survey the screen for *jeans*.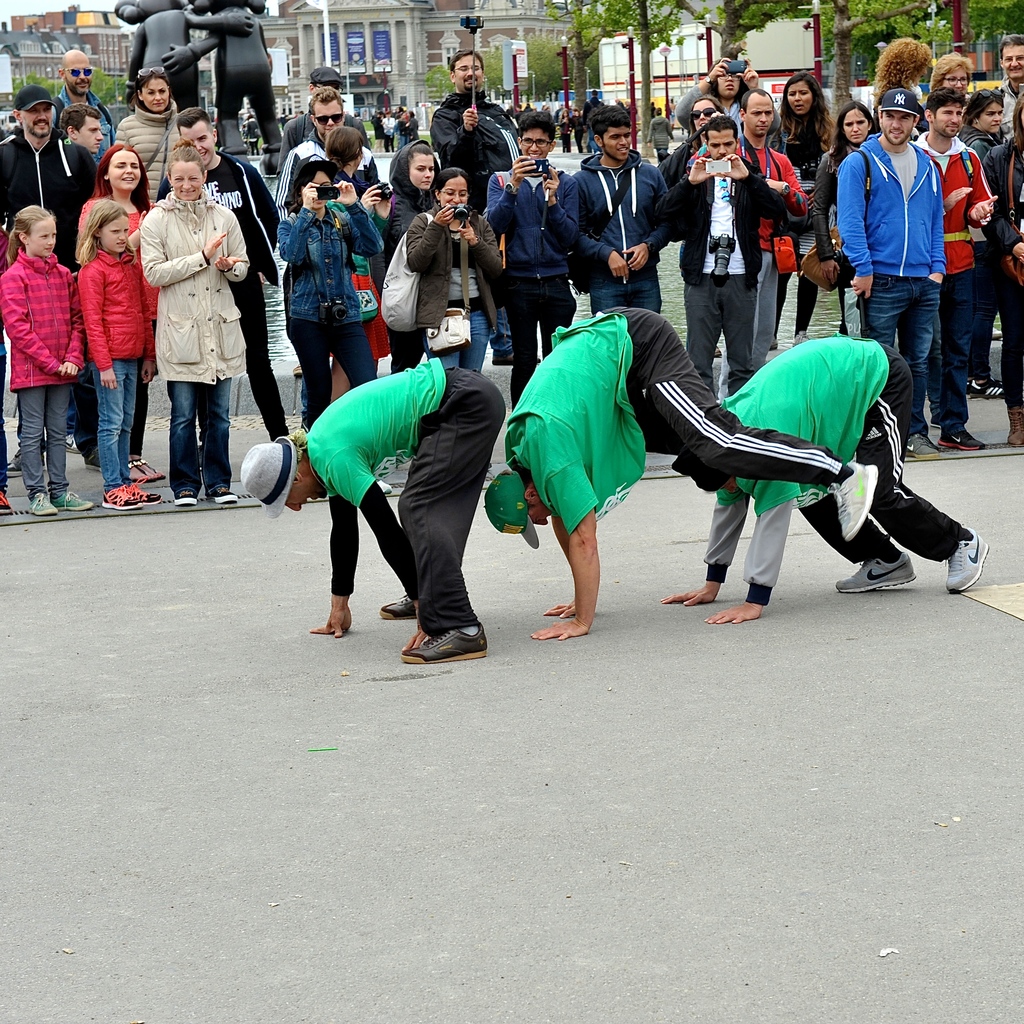
Survey found: Rect(105, 359, 161, 498).
